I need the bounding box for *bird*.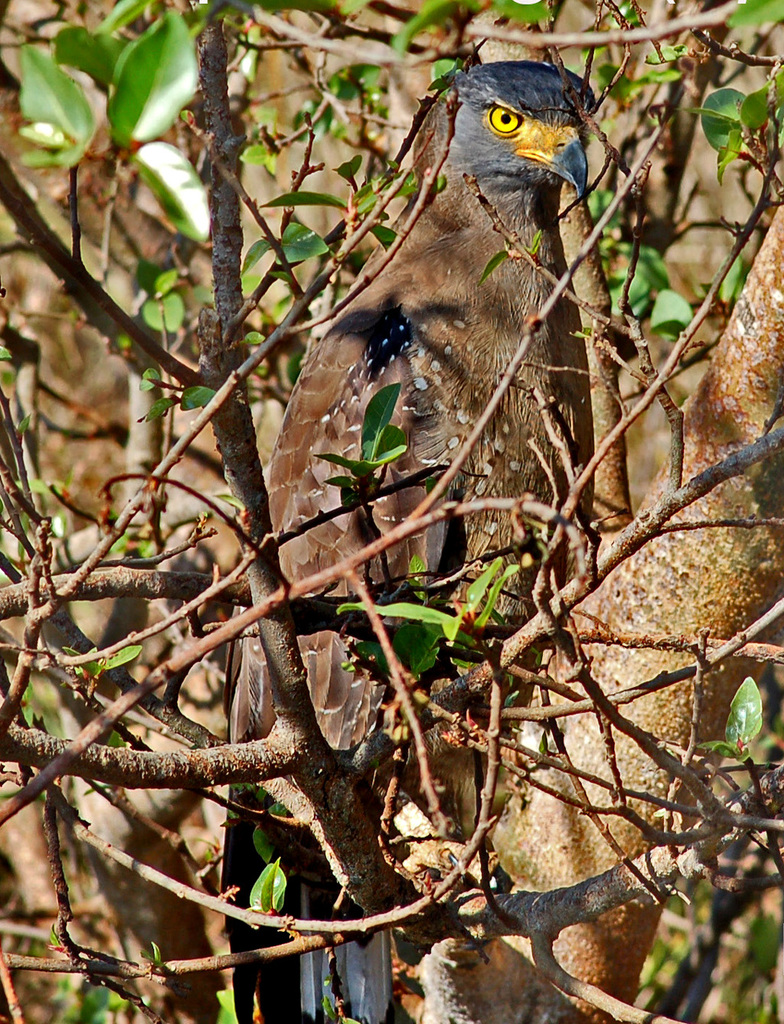
Here it is: 206:46:603:1023.
